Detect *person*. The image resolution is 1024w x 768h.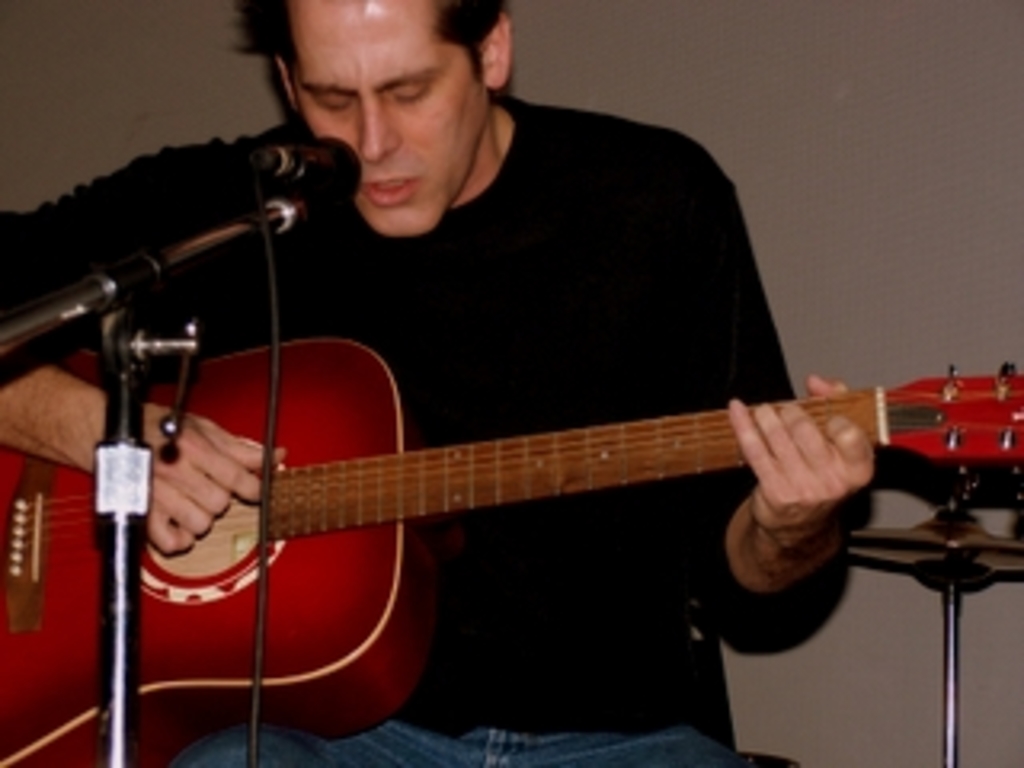
BBox(58, 13, 944, 758).
